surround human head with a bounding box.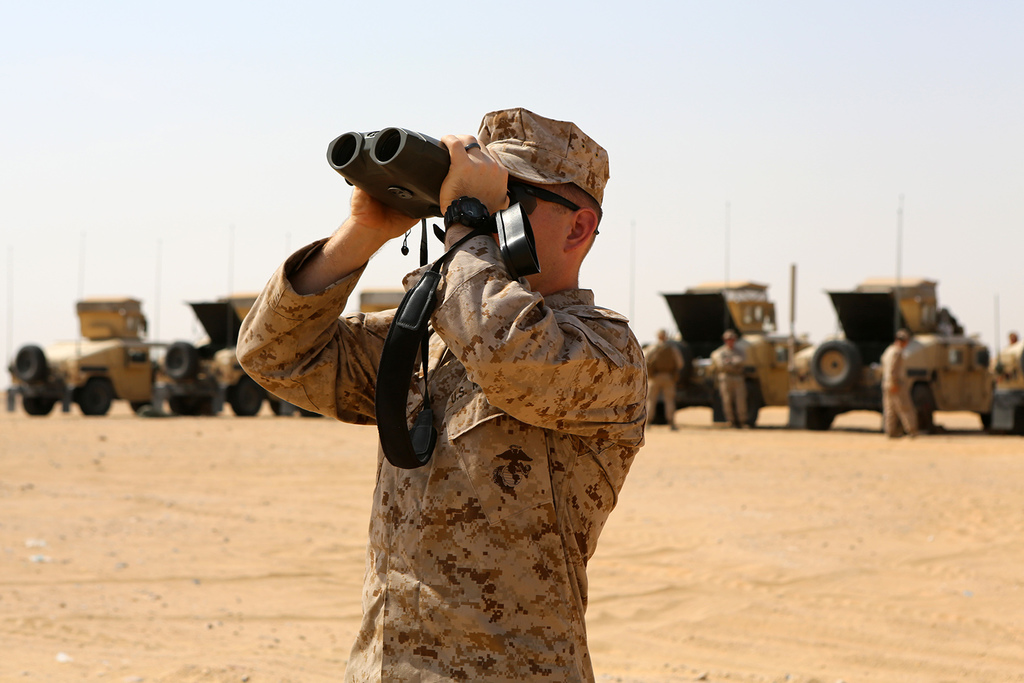
<box>473,106,611,290</box>.
